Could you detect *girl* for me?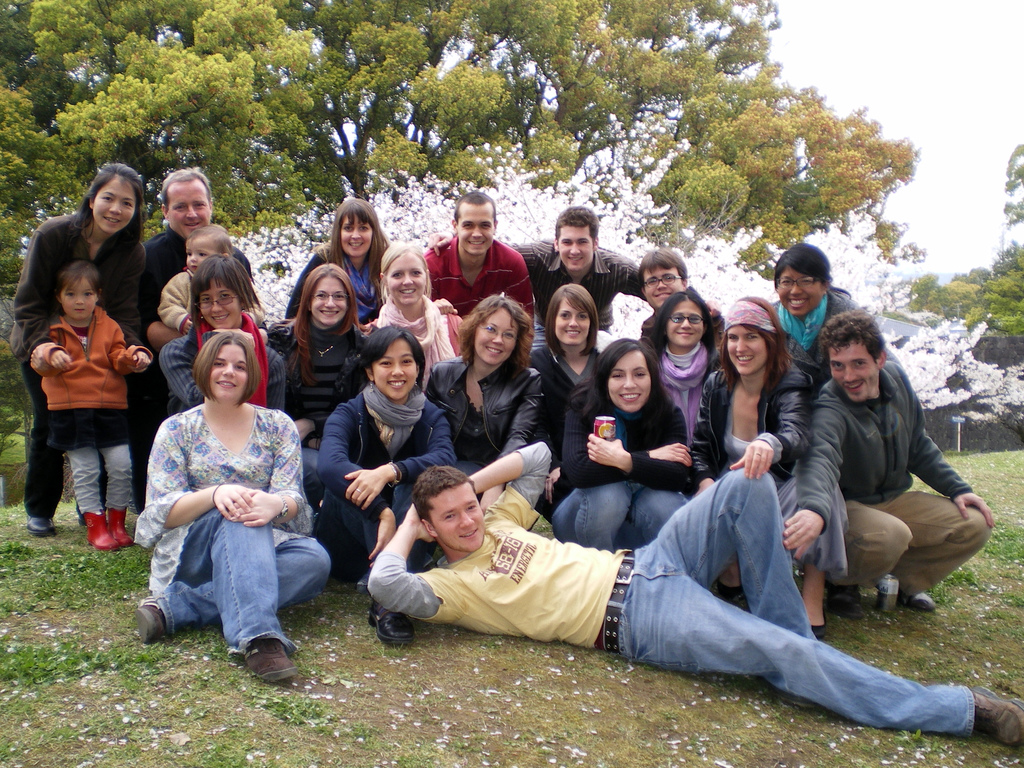
Detection result: bbox=[372, 237, 467, 387].
